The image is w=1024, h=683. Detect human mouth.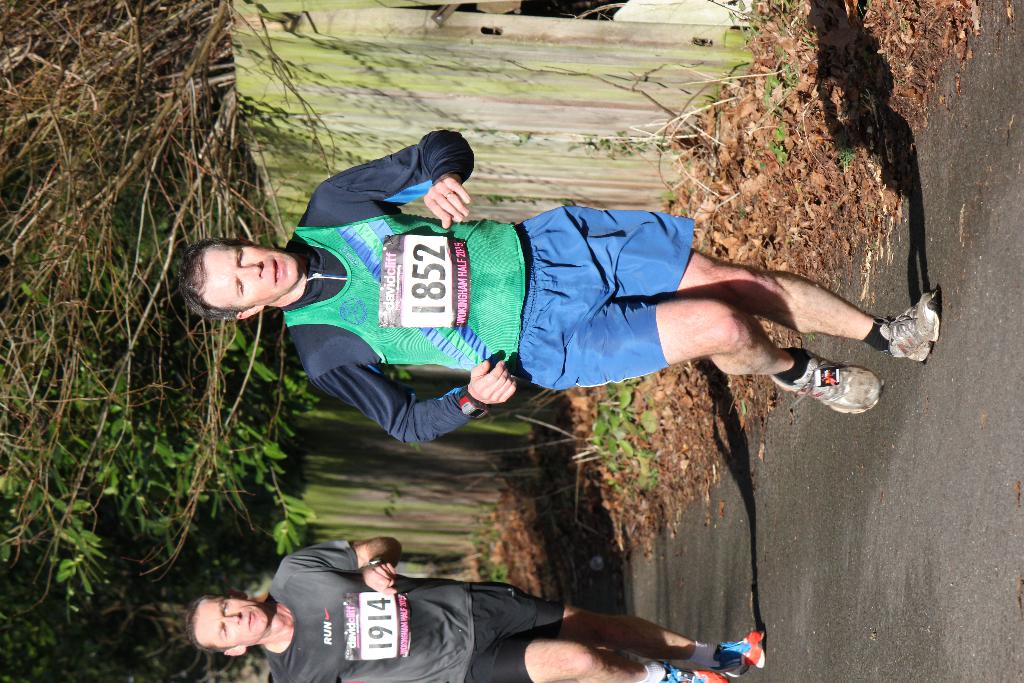
Detection: select_region(241, 607, 260, 632).
